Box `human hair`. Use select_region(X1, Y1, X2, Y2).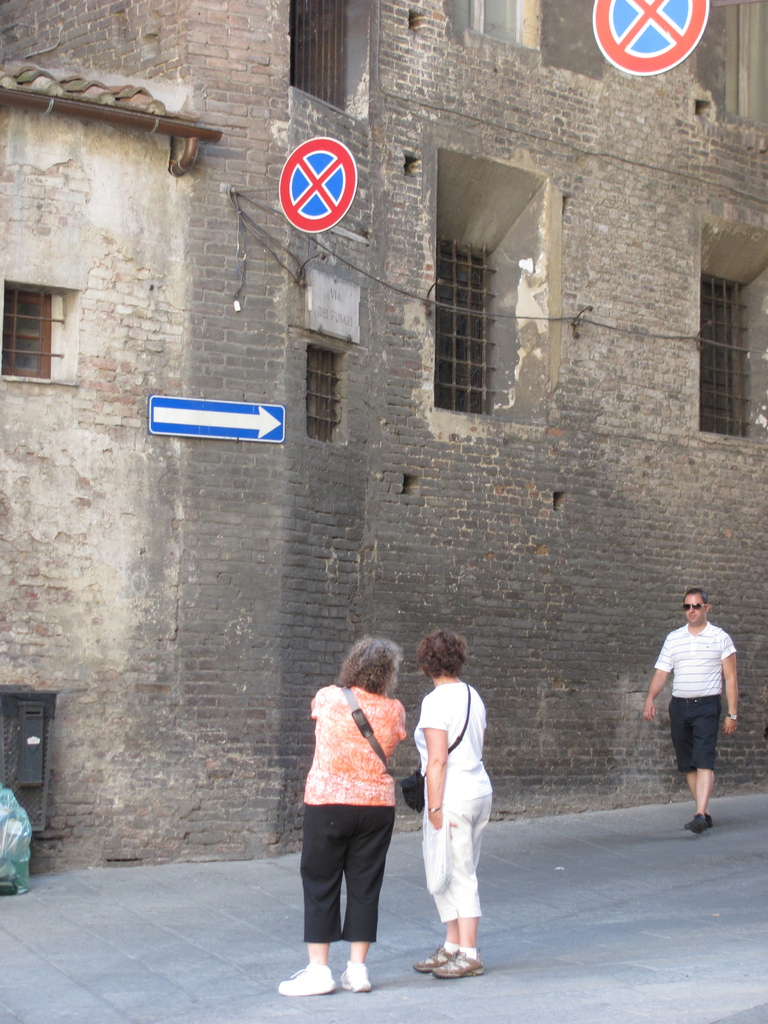
select_region(333, 642, 405, 691).
